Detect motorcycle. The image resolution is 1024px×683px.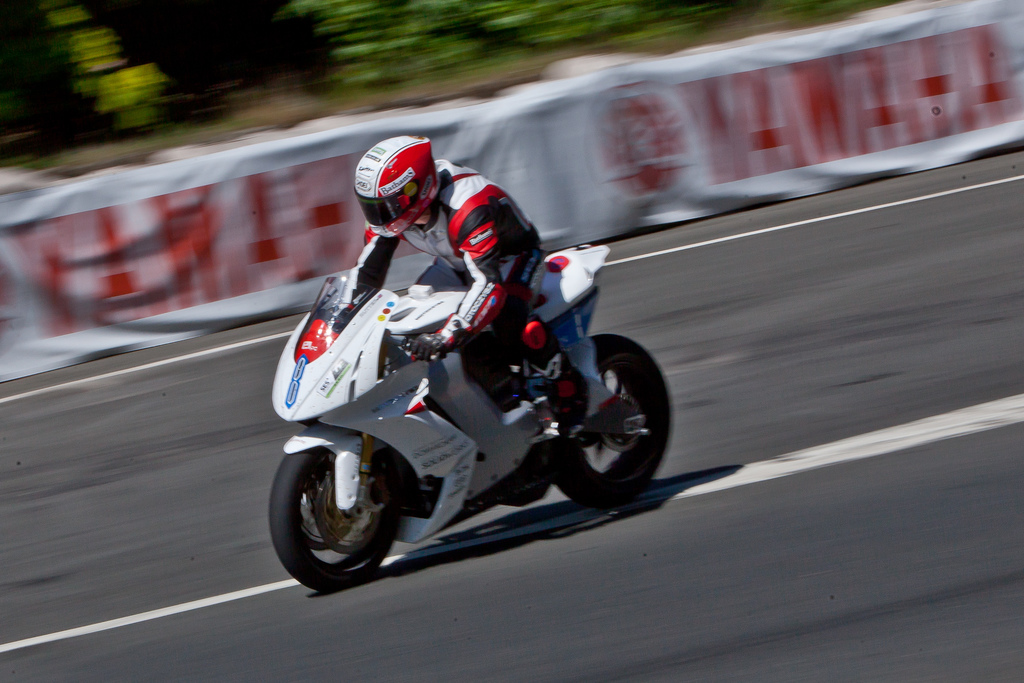
l=264, t=211, r=686, b=593.
